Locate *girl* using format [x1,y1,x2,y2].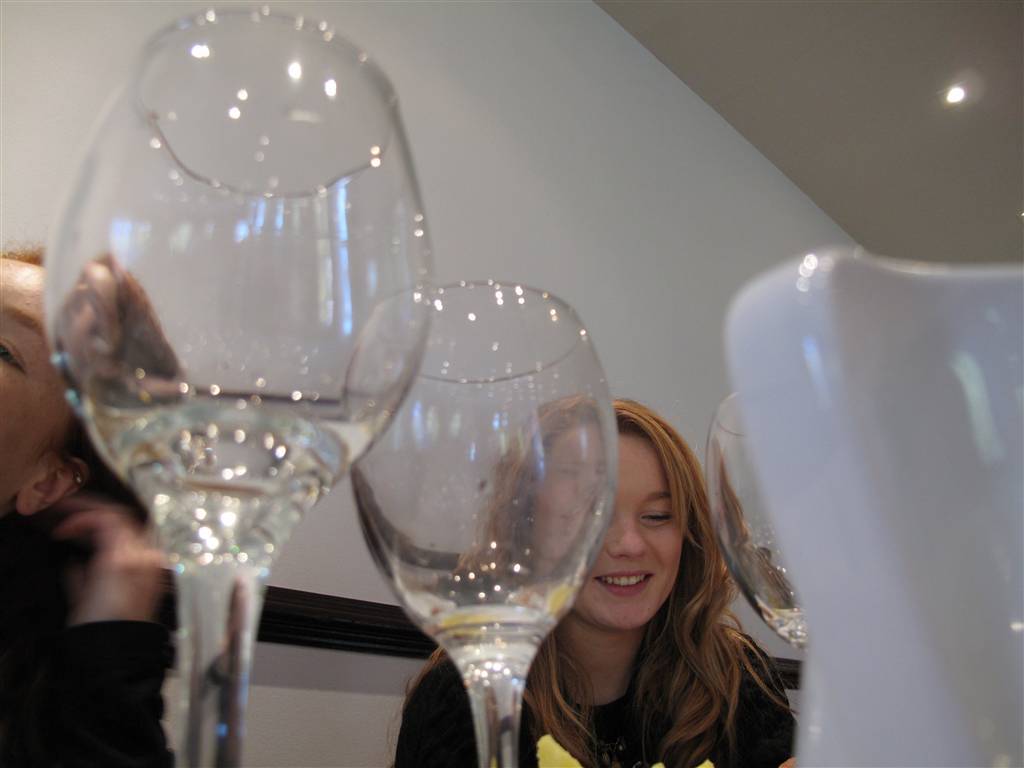
[0,245,204,767].
